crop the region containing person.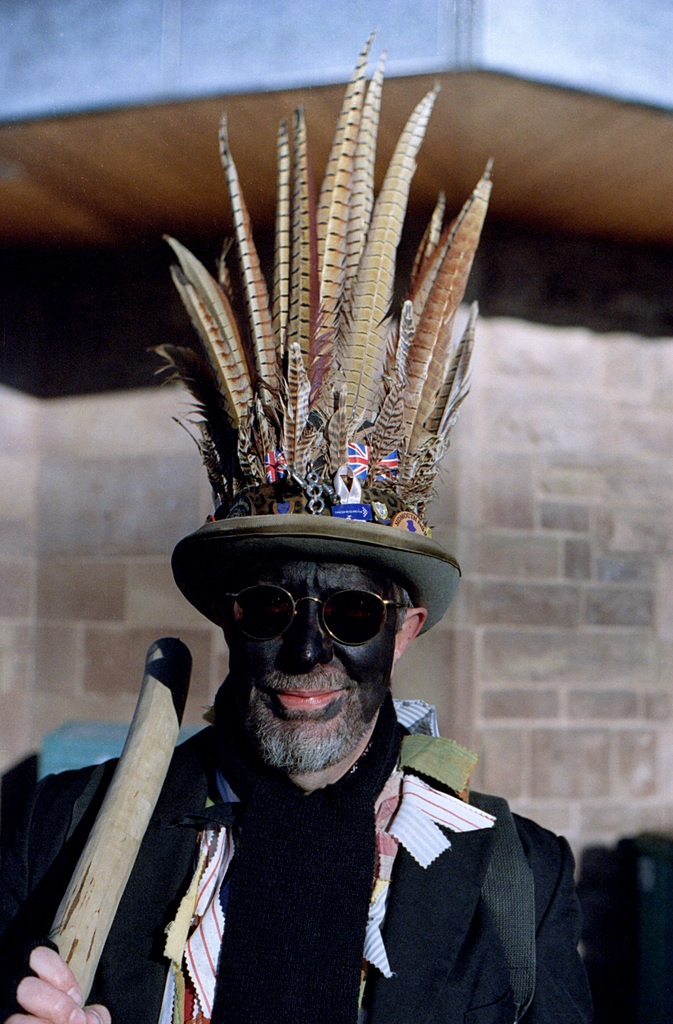
Crop region: select_region(0, 556, 591, 1023).
